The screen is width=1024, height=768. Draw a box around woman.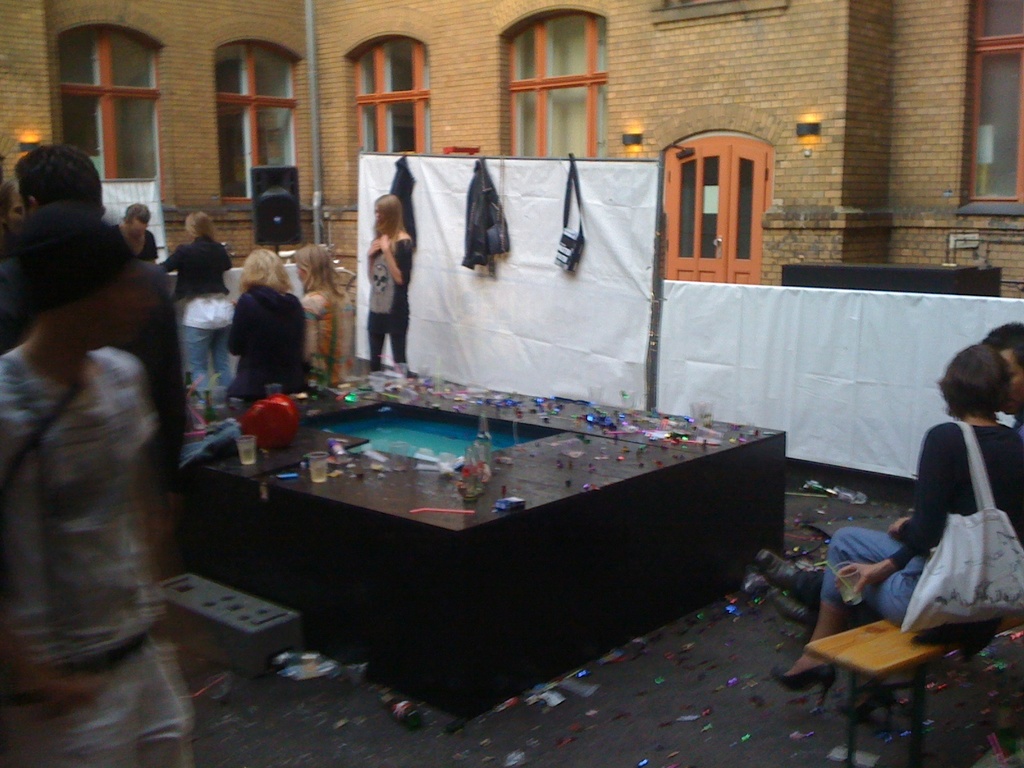
bbox=[355, 180, 422, 364].
